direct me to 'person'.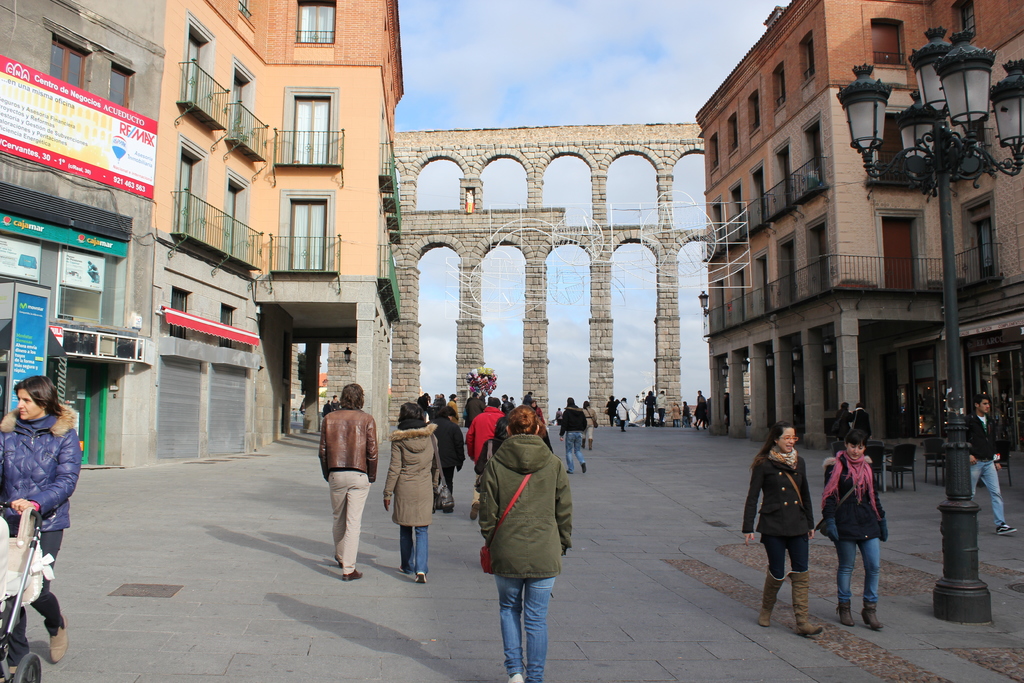
Direction: (532, 402, 547, 424).
